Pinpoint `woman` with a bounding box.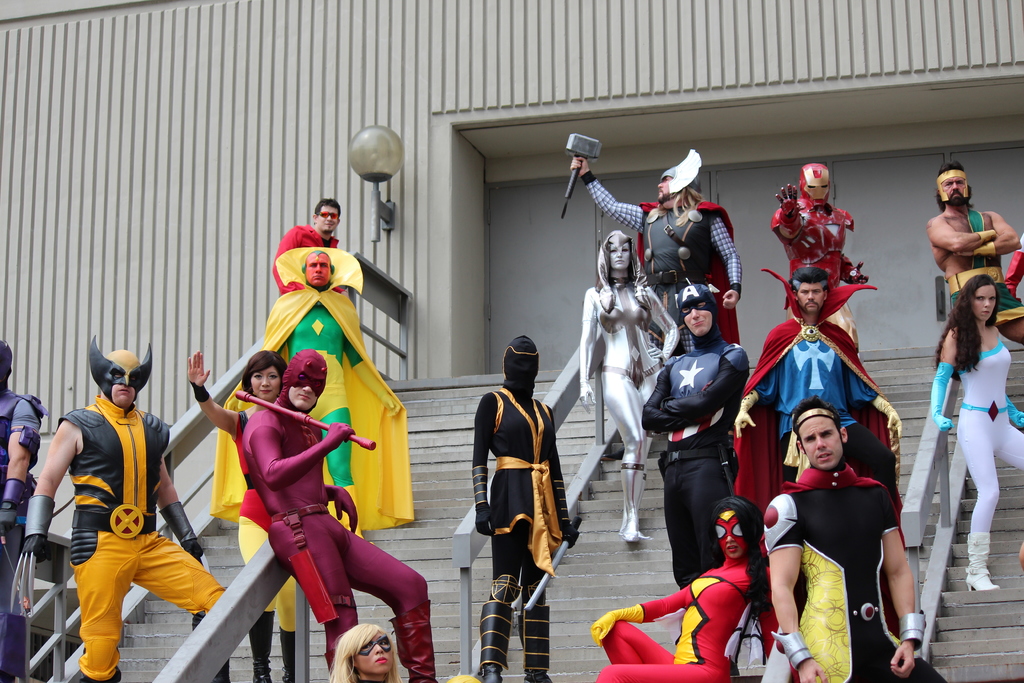
[579,230,681,545].
